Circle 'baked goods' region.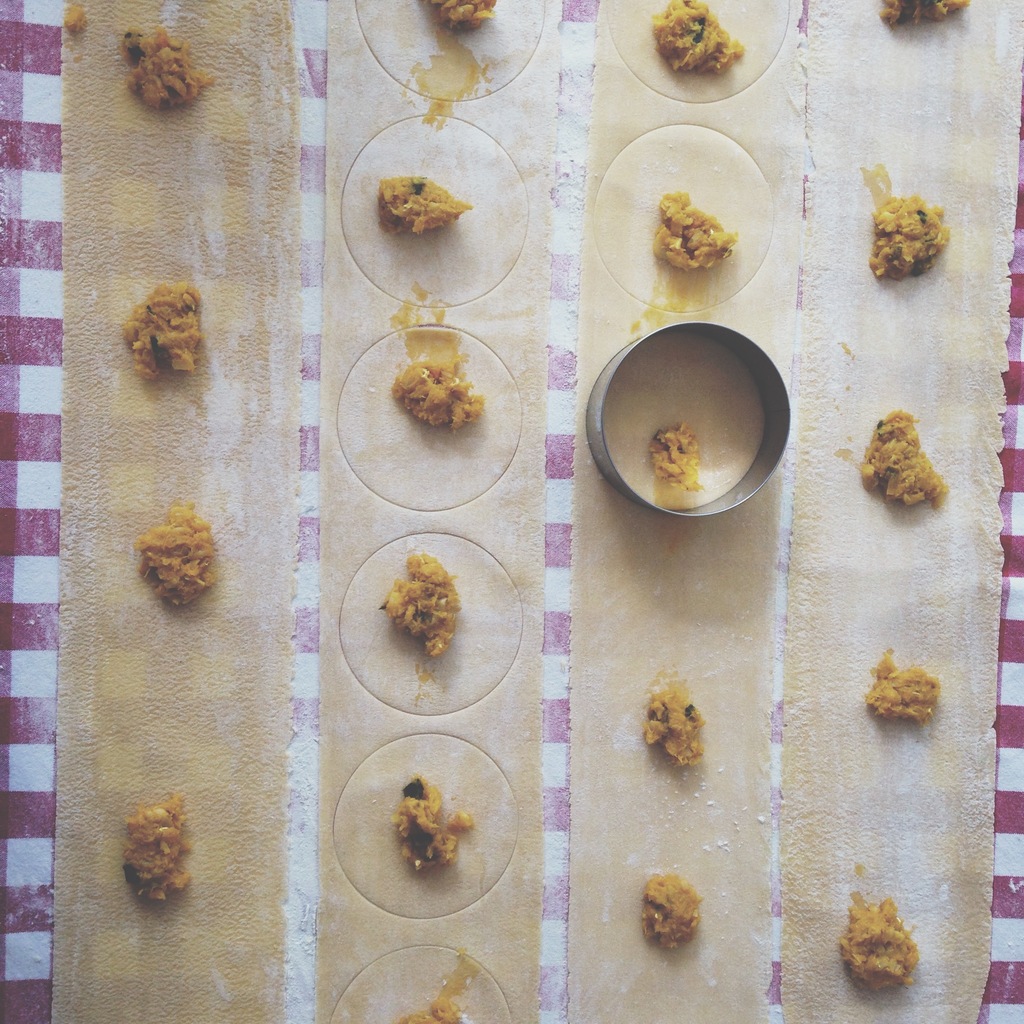
Region: rect(376, 168, 473, 239).
